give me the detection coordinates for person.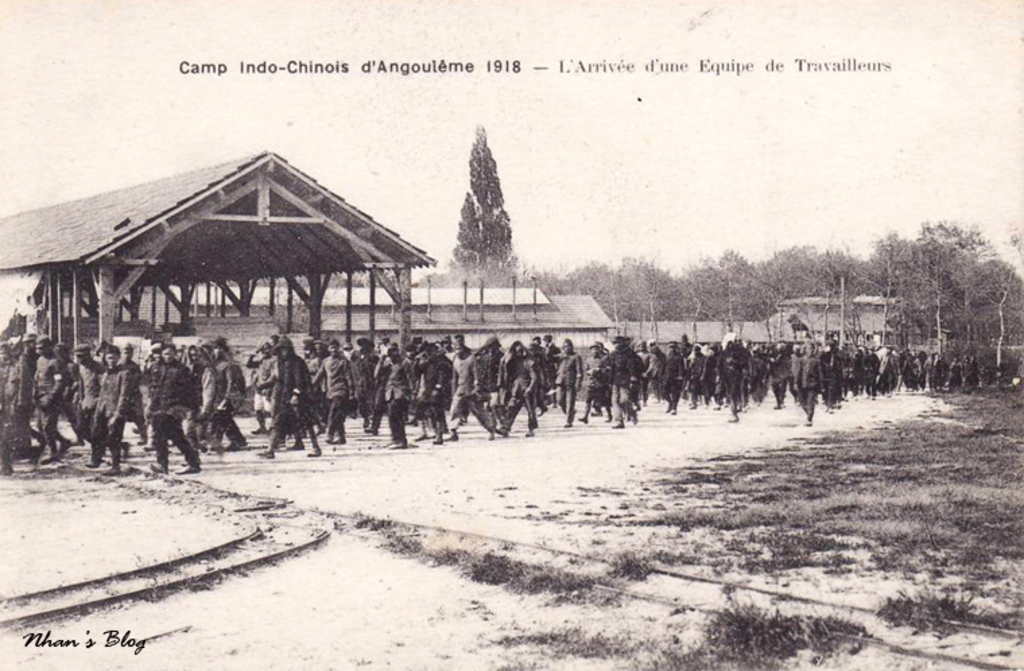
crop(244, 338, 280, 438).
